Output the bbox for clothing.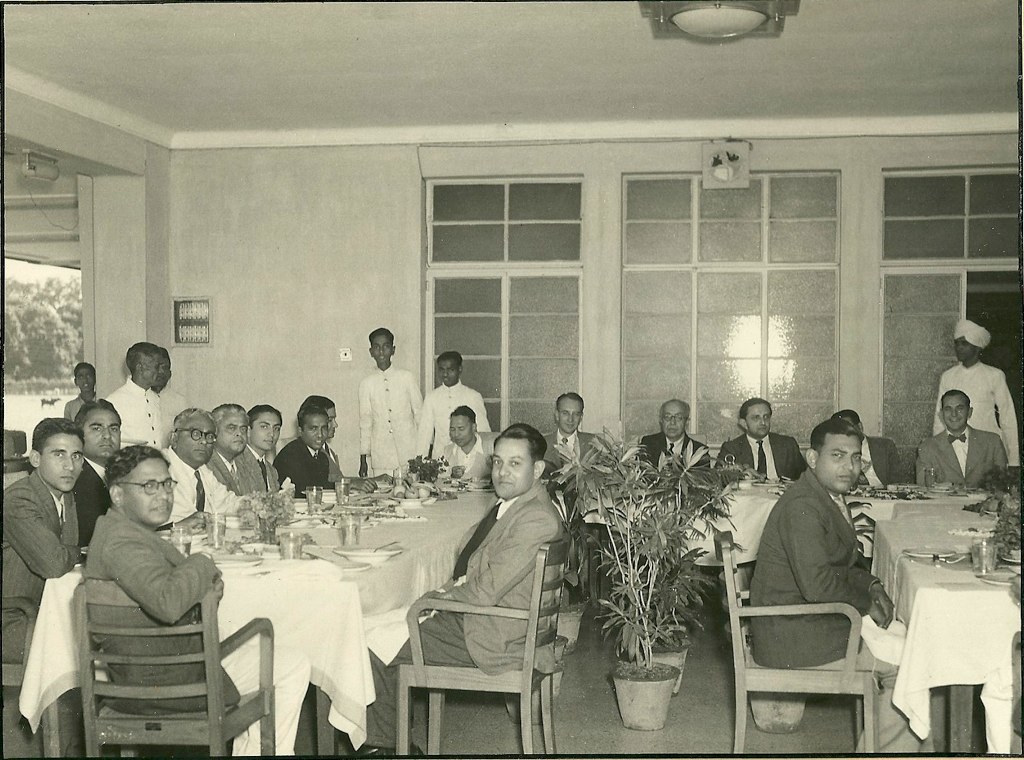
535/432/608/505.
